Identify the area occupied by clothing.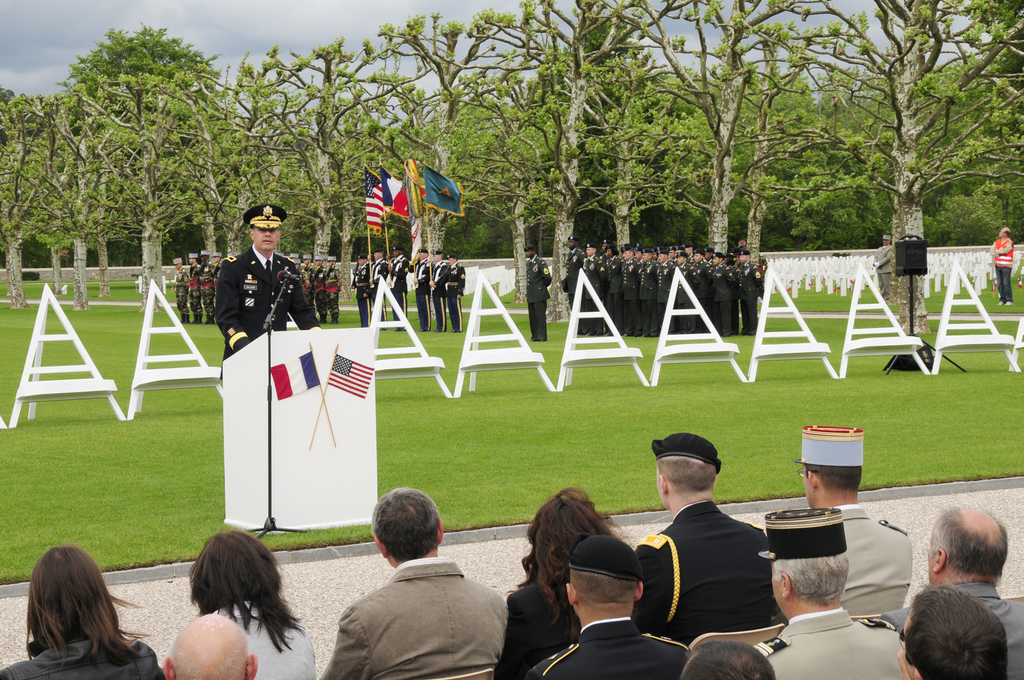
Area: crop(620, 258, 638, 339).
